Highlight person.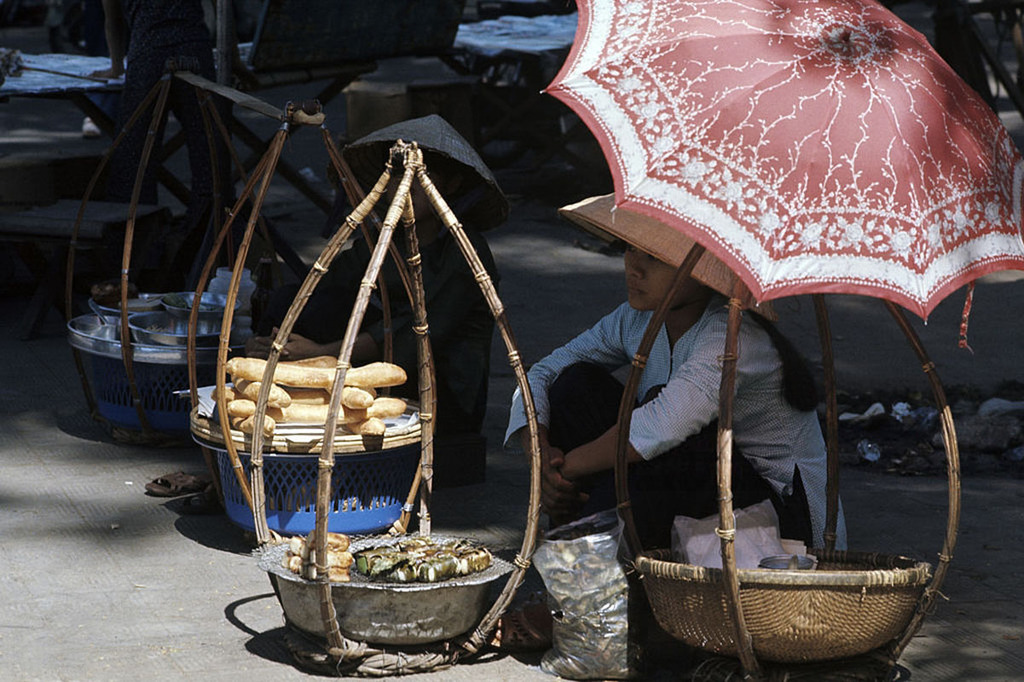
Highlighted region: <region>252, 154, 495, 494</region>.
